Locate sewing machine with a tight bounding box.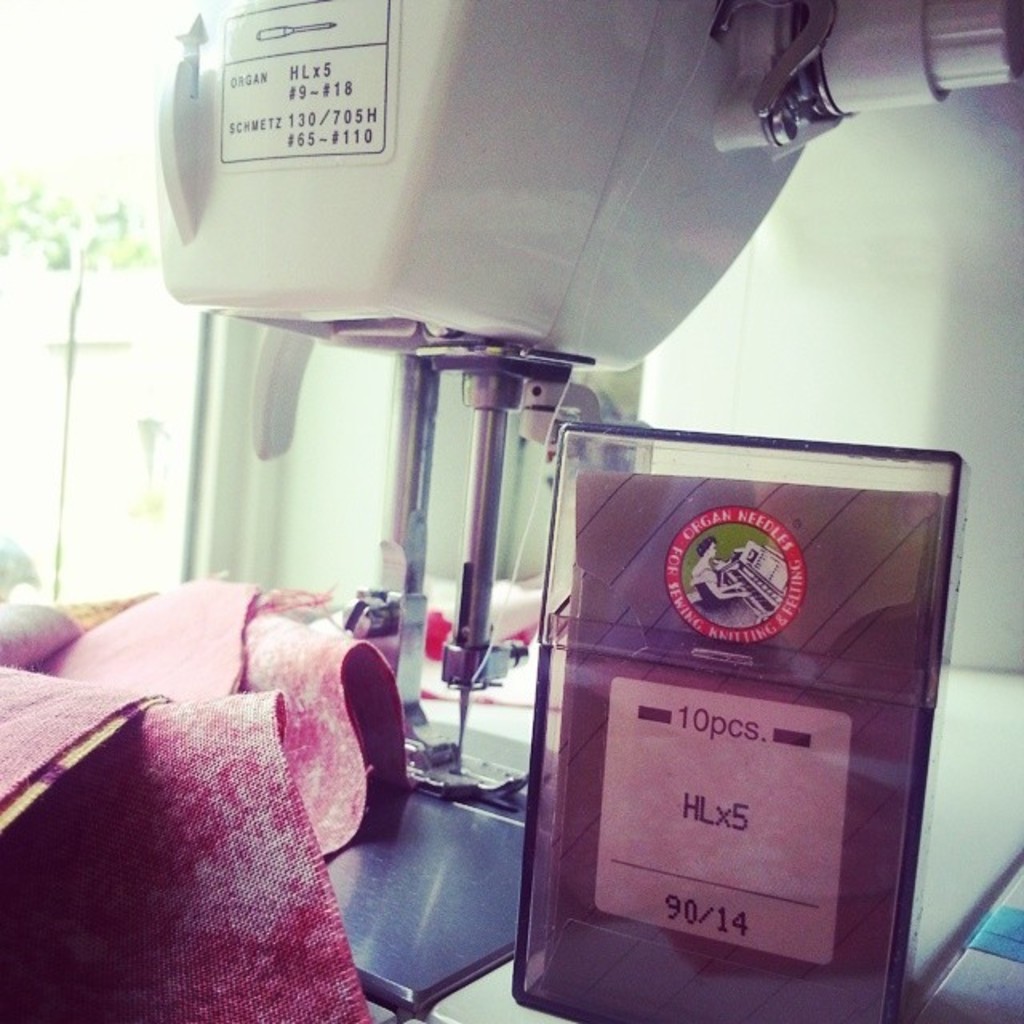
(5, 0, 1022, 1021).
